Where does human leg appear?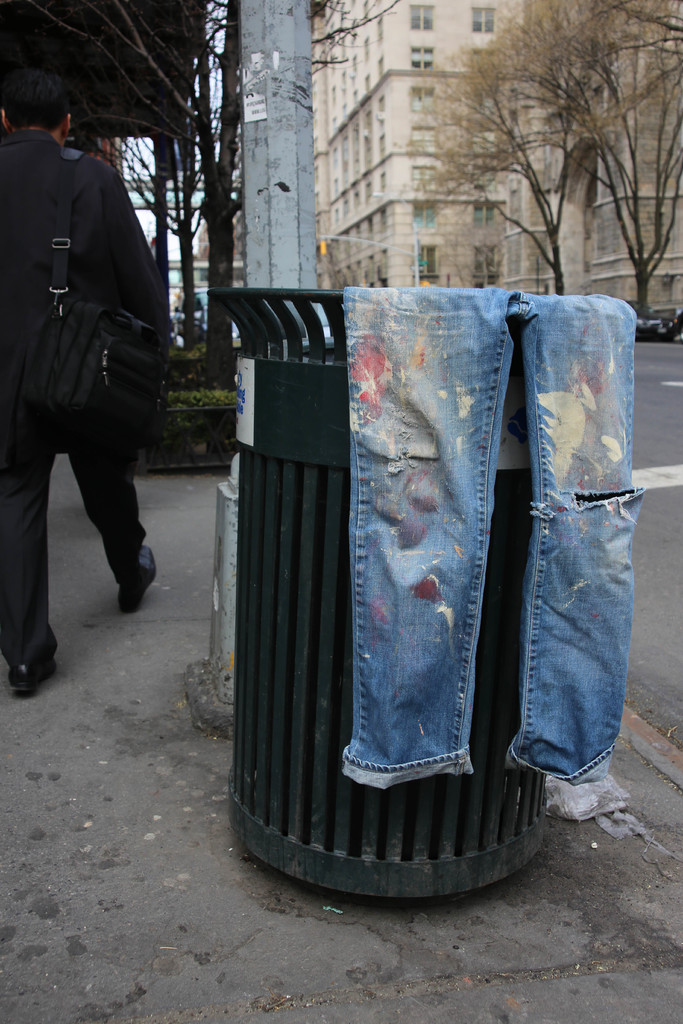
Appears at 0, 348, 54, 696.
